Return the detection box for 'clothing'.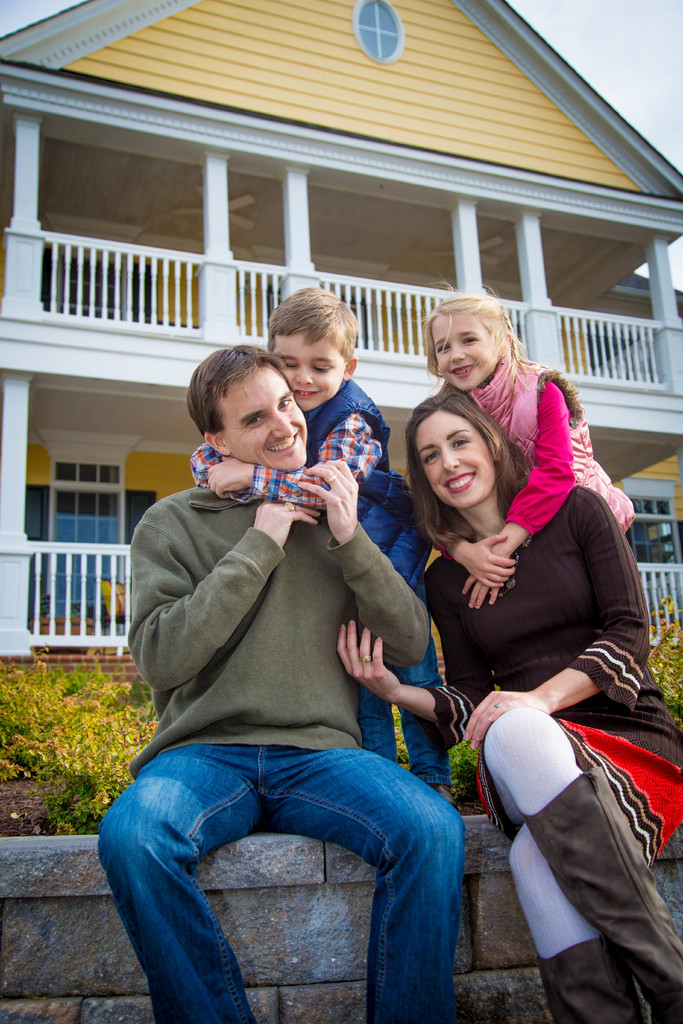
crop(91, 728, 464, 1023).
